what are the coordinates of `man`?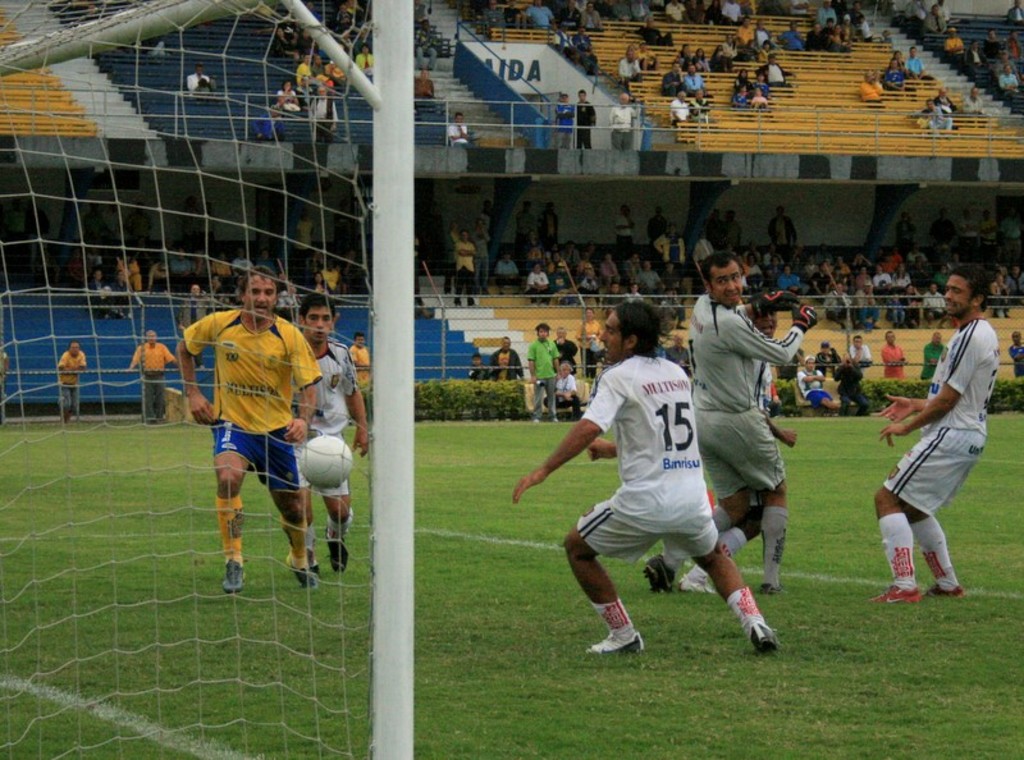
{"x1": 275, "y1": 270, "x2": 291, "y2": 293}.
